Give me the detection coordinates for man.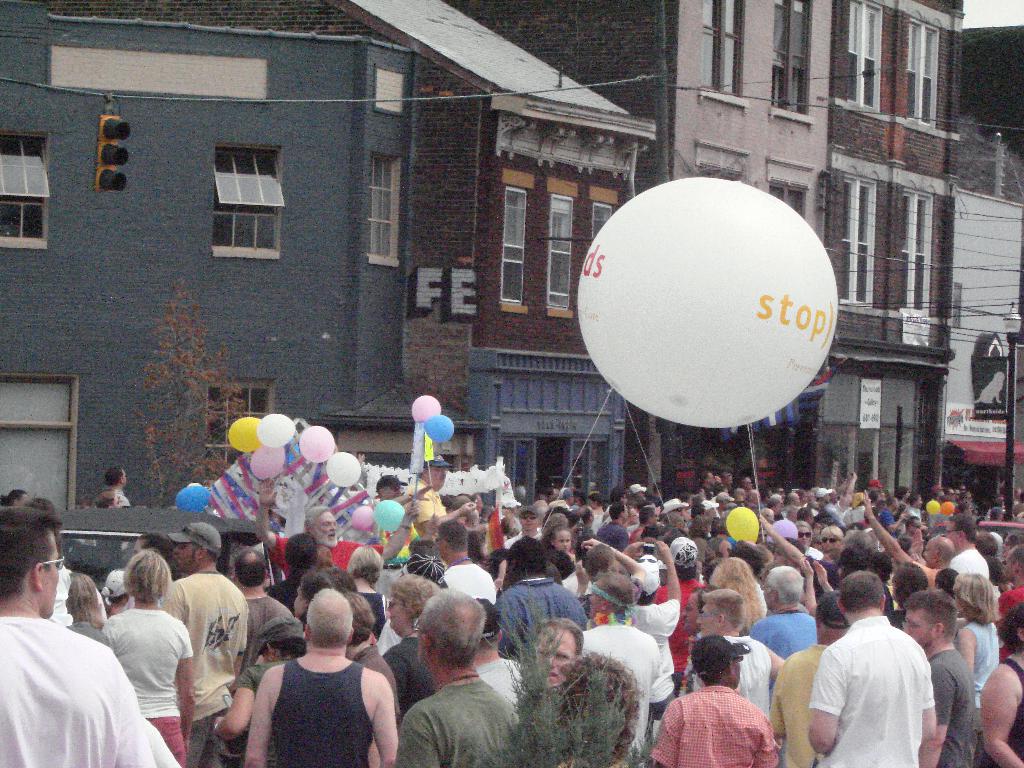
bbox=(936, 488, 961, 515).
